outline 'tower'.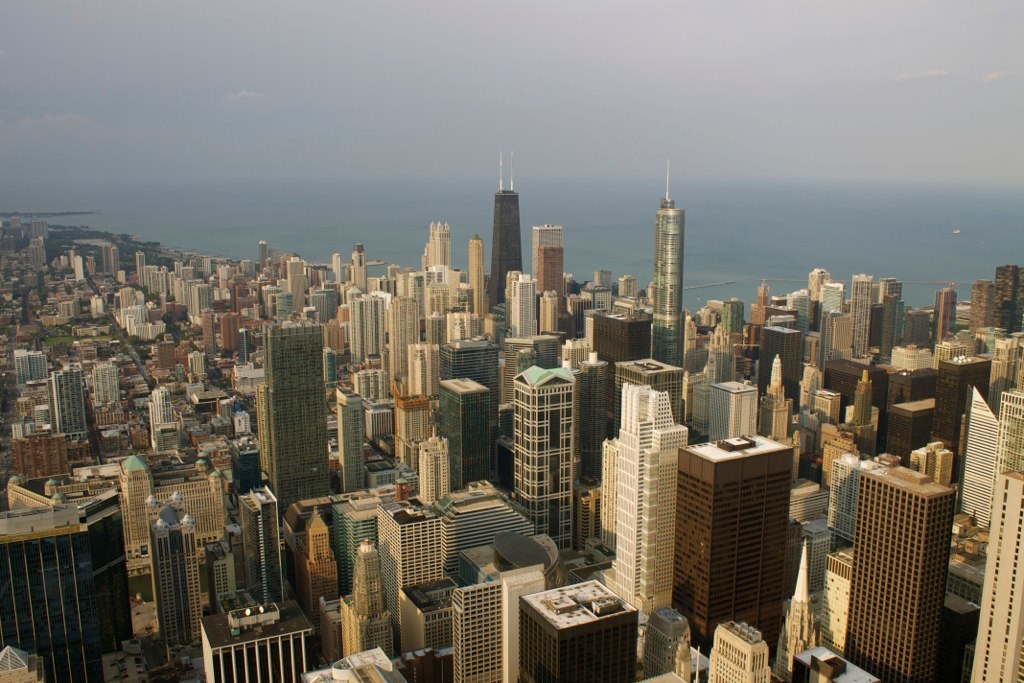
Outline: bbox(187, 605, 317, 682).
